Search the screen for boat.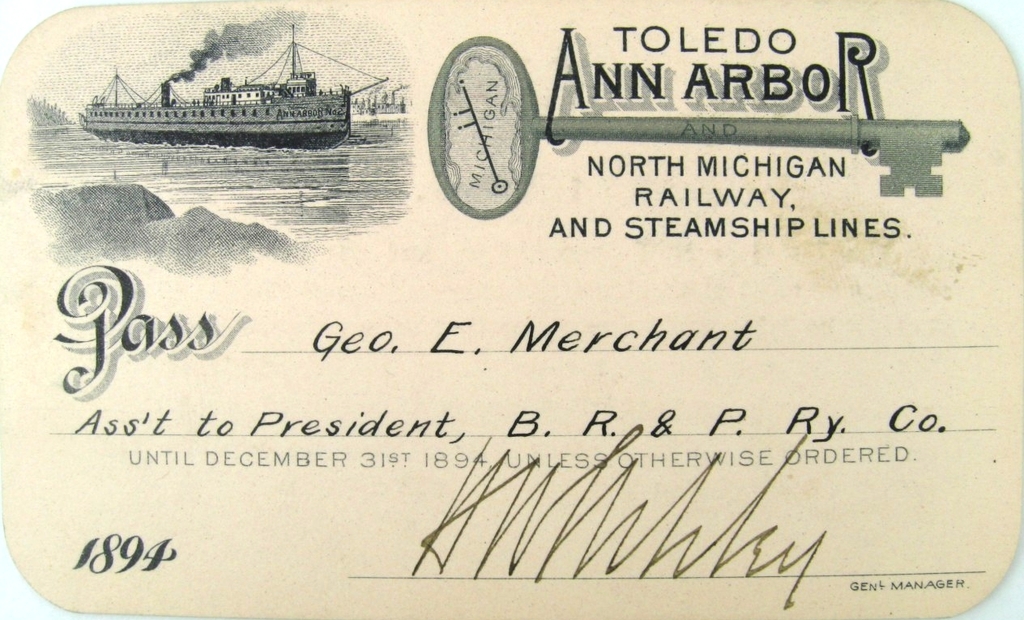
Found at bbox=(49, 30, 399, 146).
